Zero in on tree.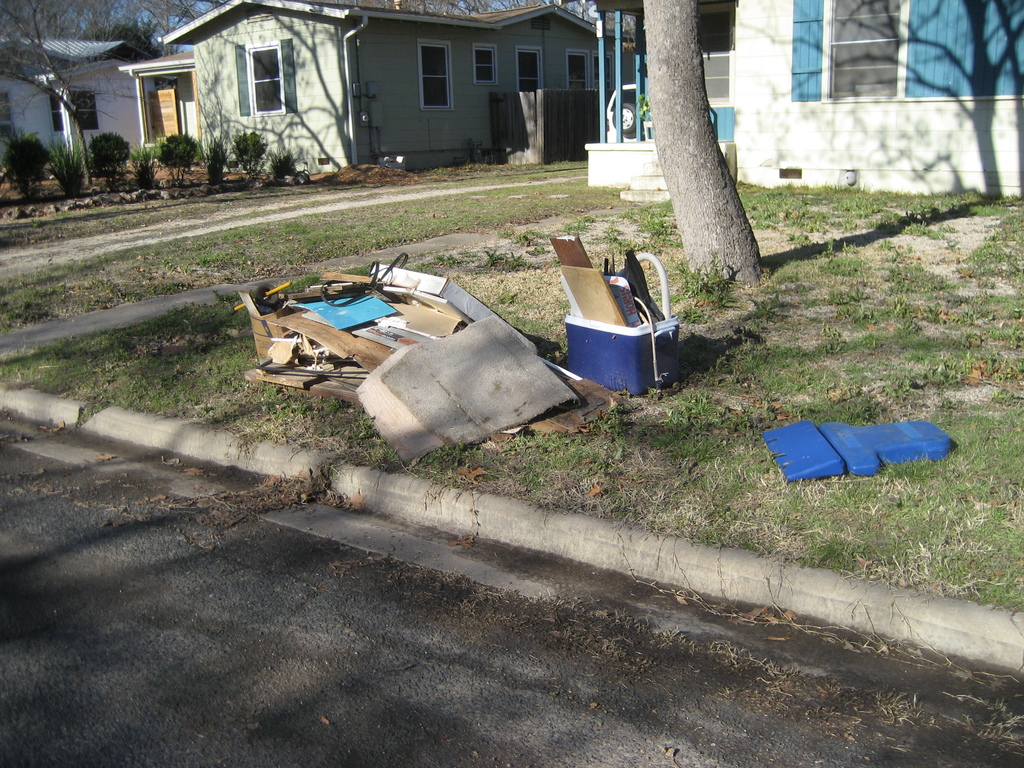
Zeroed in: BBox(644, 0, 759, 296).
